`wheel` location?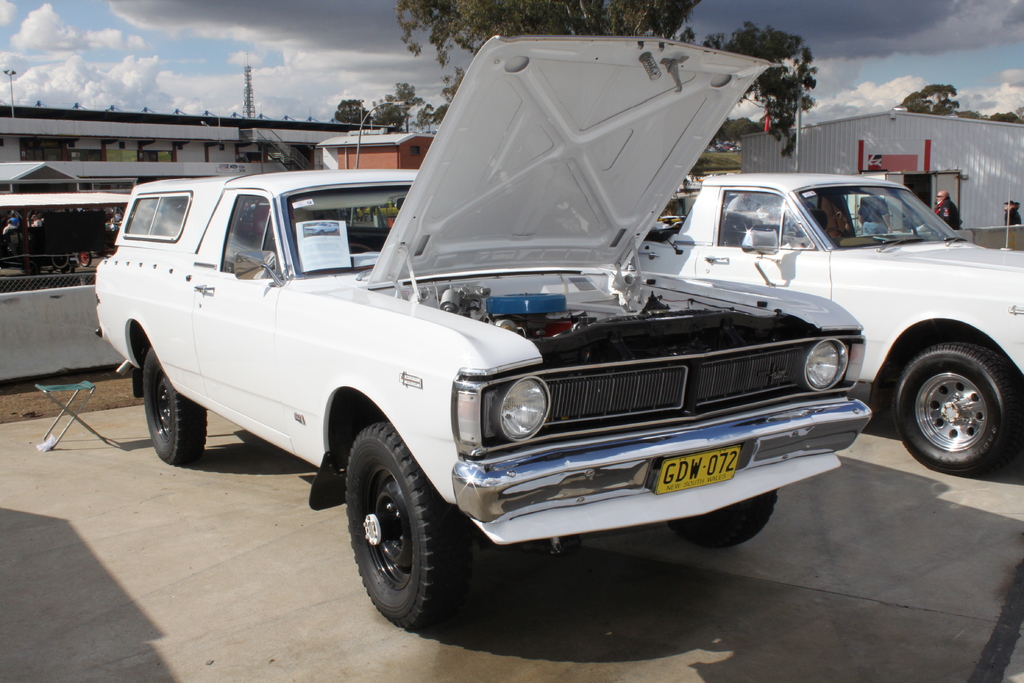
region(897, 341, 1023, 473)
